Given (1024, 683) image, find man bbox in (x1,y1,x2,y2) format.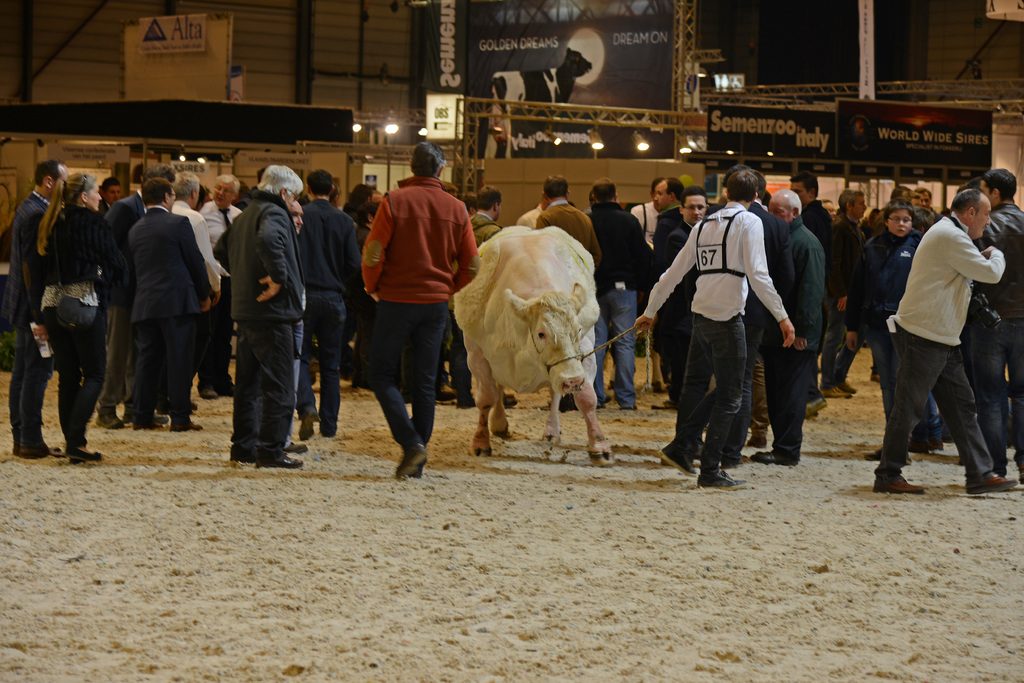
(634,177,794,487).
